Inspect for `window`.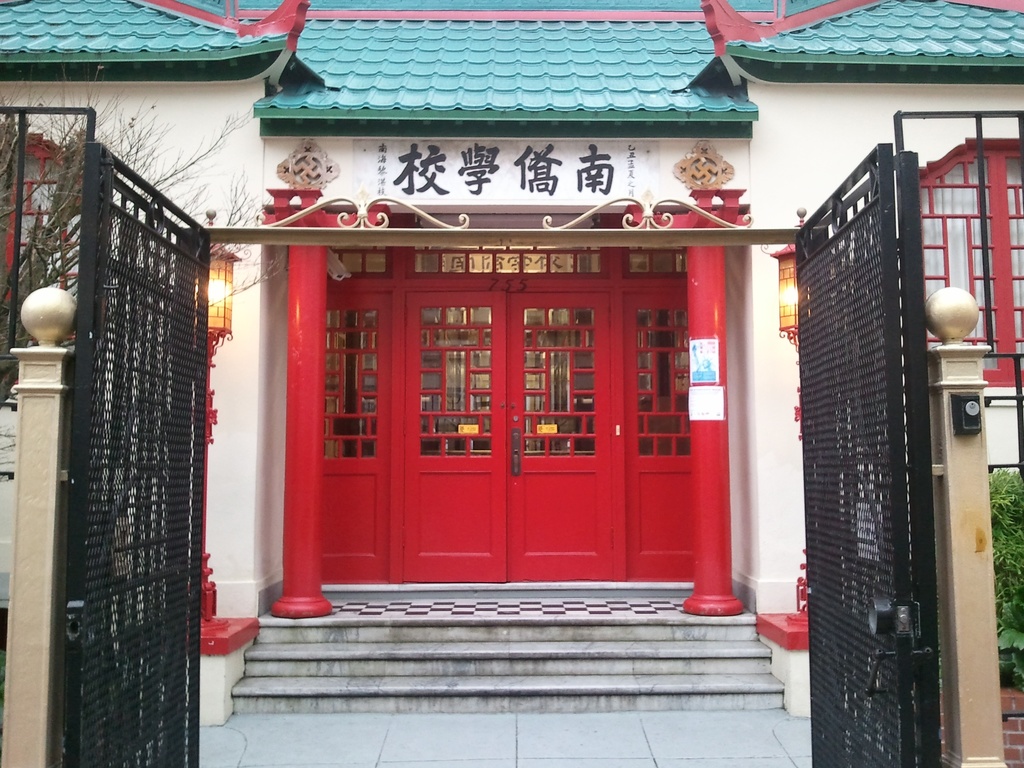
Inspection: 0 124 102 404.
